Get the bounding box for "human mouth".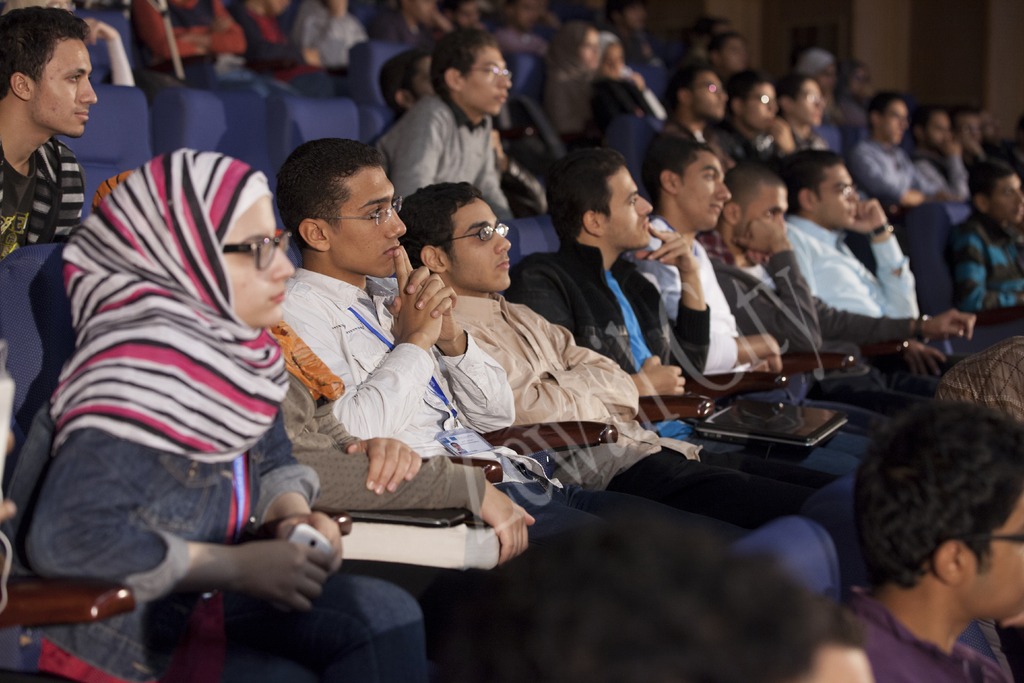
{"left": 268, "top": 284, "right": 285, "bottom": 309}.
